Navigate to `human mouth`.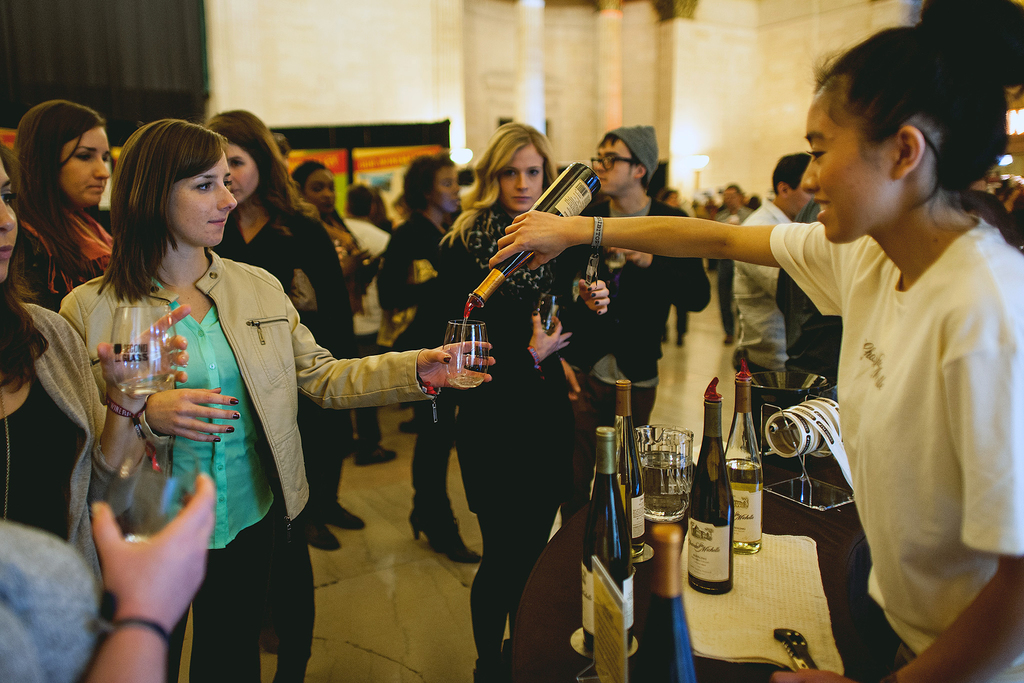
Navigation target: left=87, top=184, right=107, bottom=193.
